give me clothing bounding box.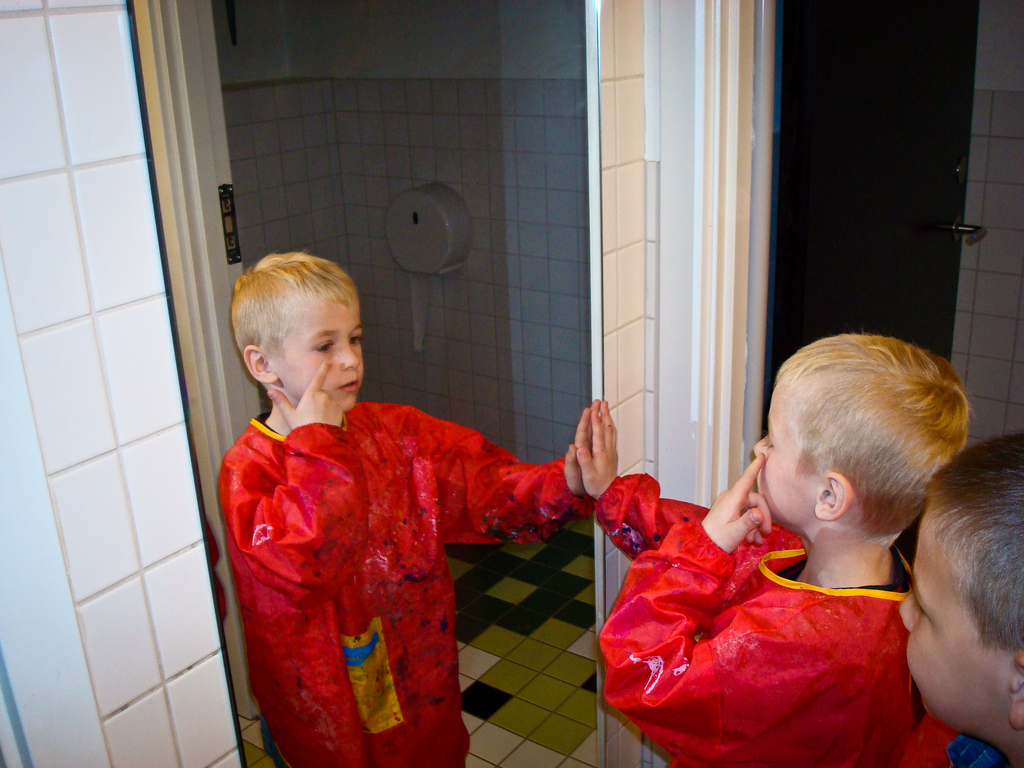
940 733 1007 767.
